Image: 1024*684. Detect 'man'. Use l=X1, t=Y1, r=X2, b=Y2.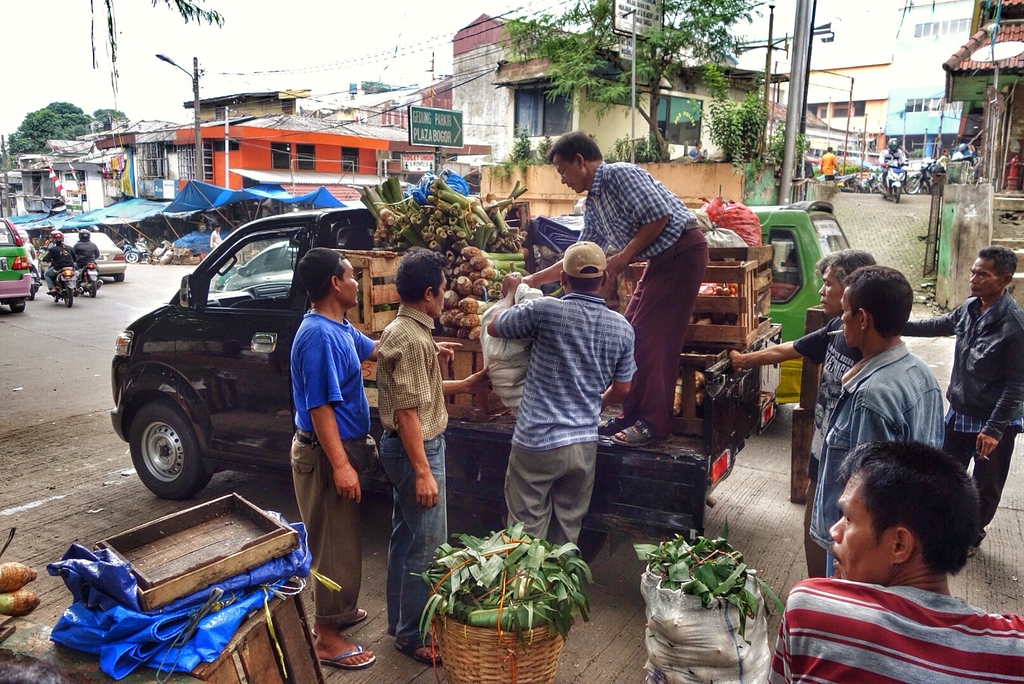
l=729, t=243, r=882, b=568.
